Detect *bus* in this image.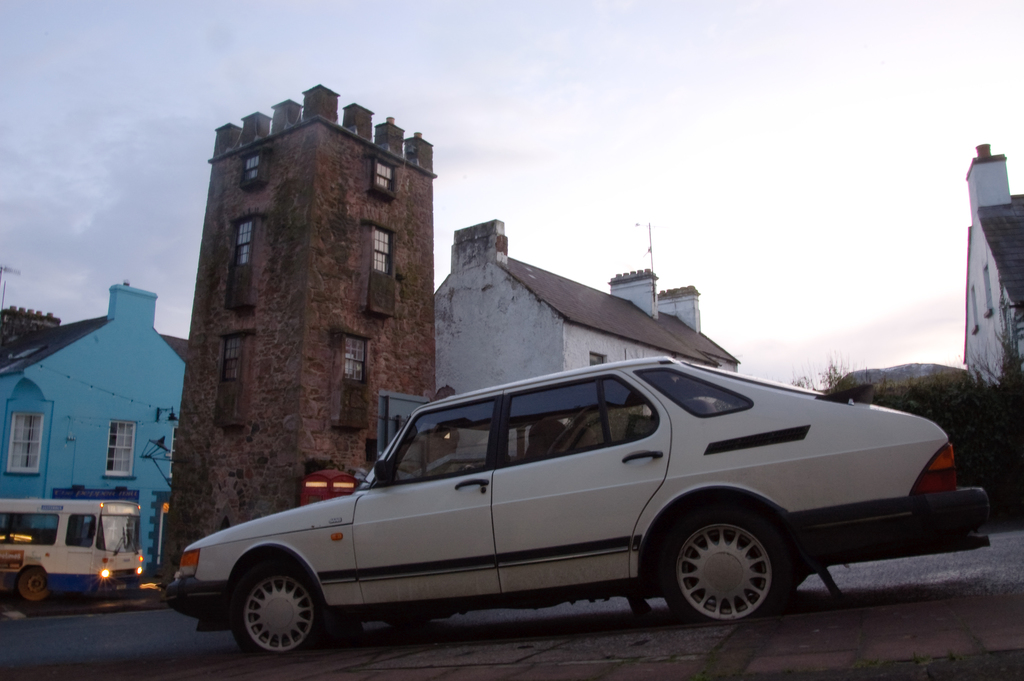
Detection: [1, 501, 142, 607].
